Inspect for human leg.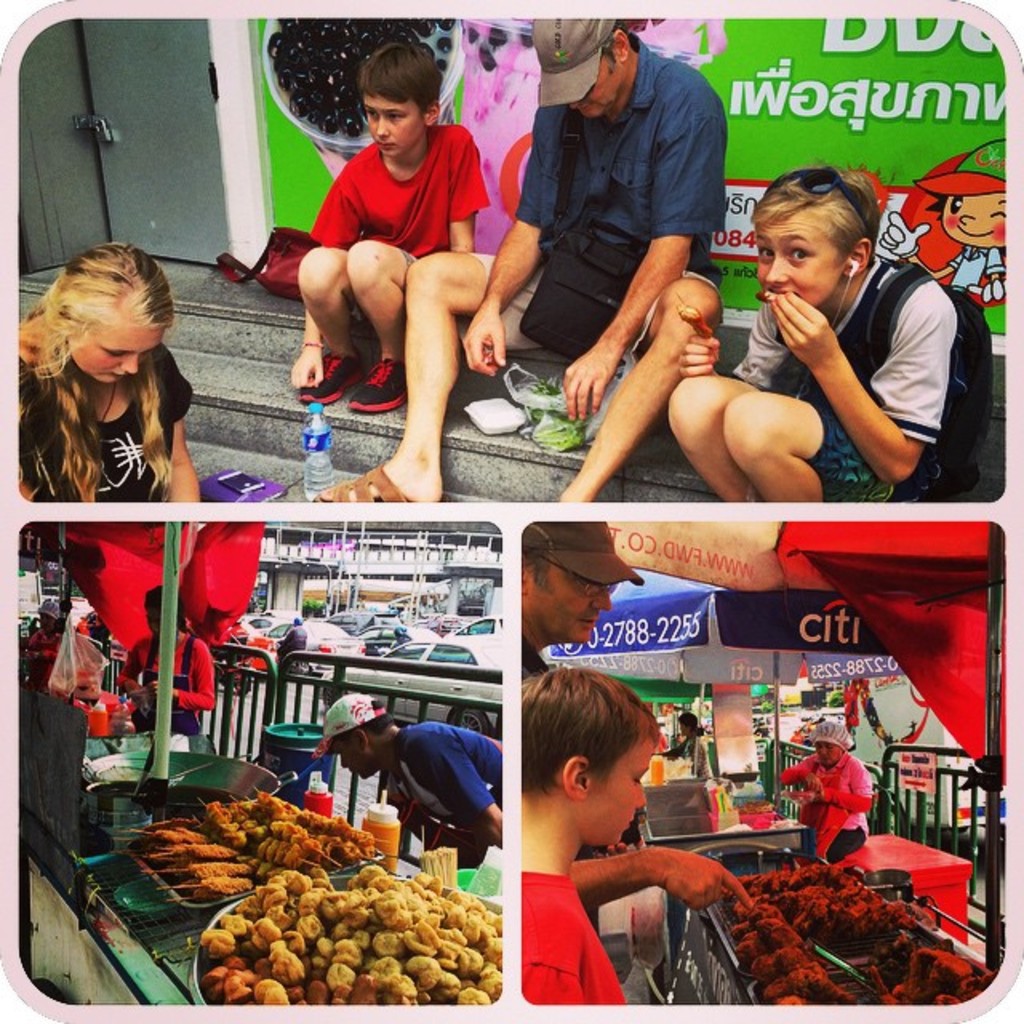
Inspection: left=552, top=269, right=718, bottom=496.
